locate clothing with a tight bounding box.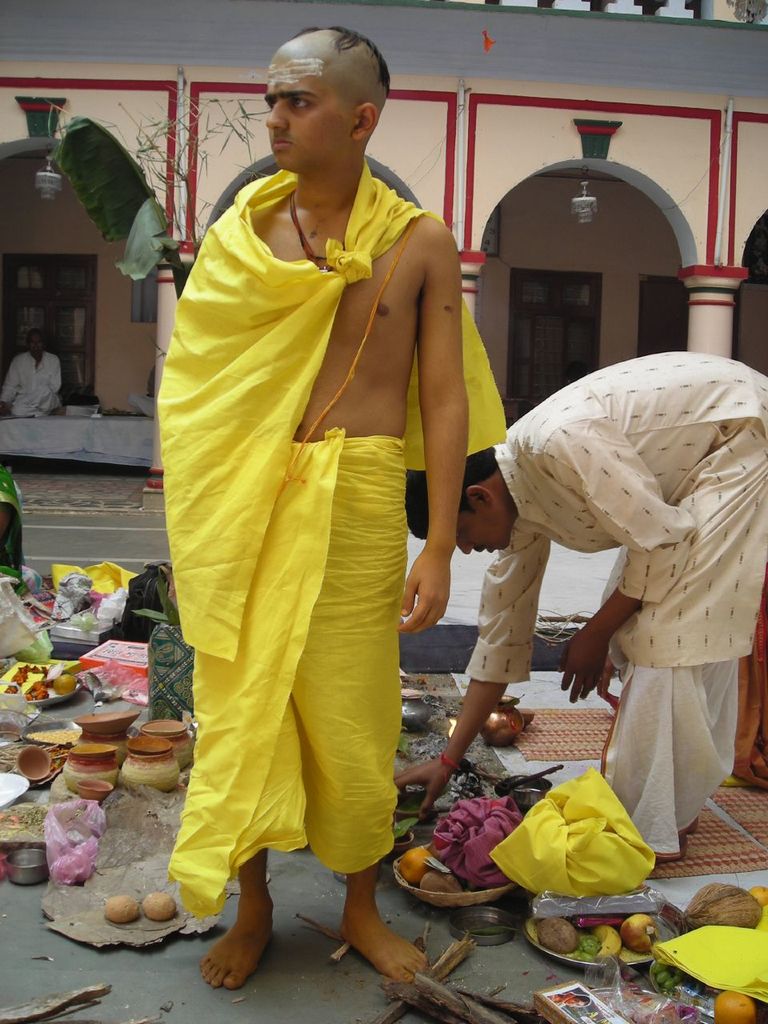
<bbox>0, 462, 30, 596</bbox>.
